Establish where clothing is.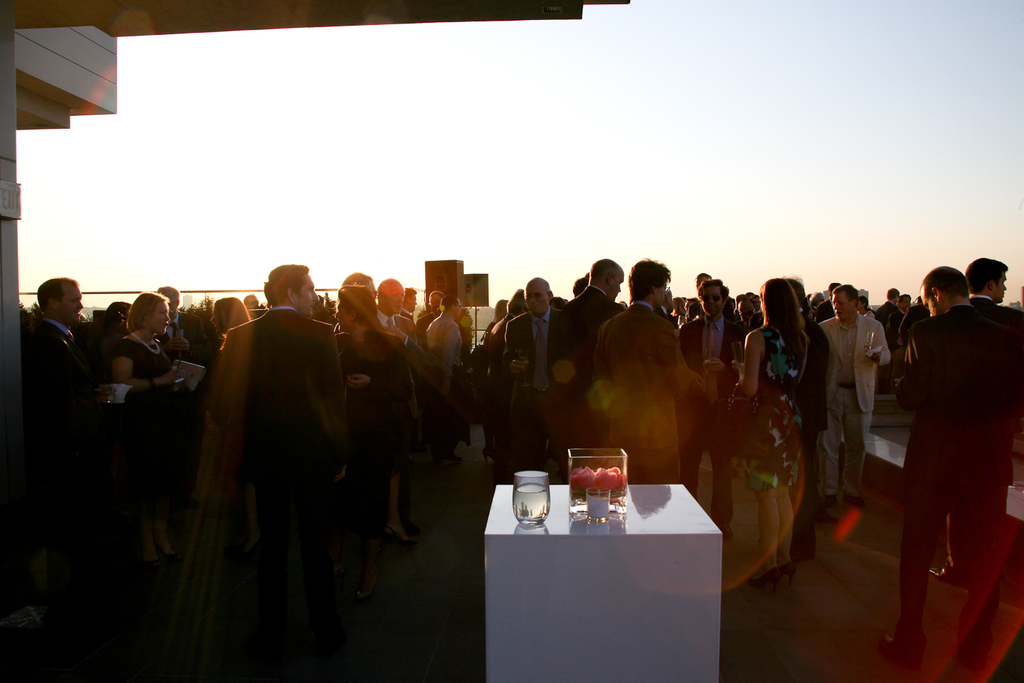
Established at 374:305:417:391.
